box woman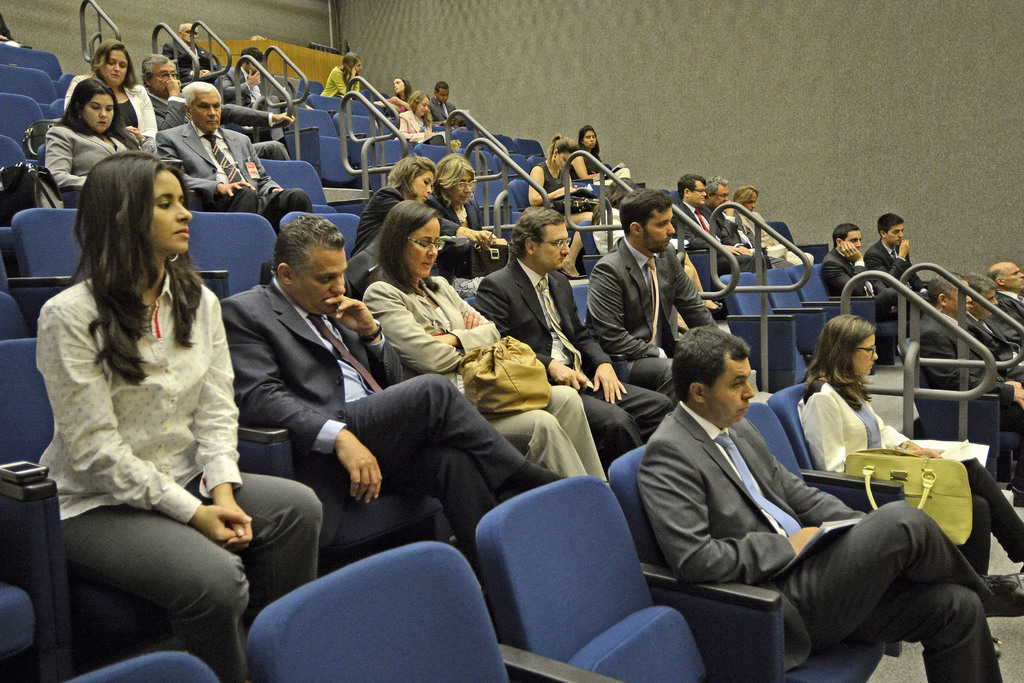
bbox=(42, 72, 132, 201)
